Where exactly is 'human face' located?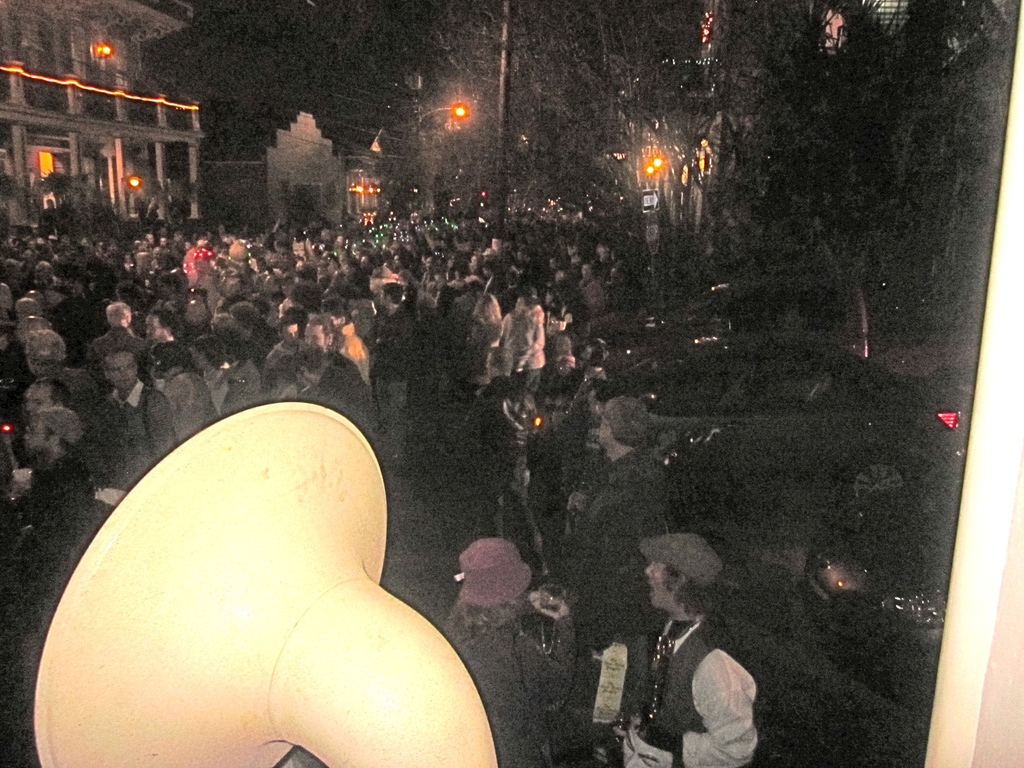
Its bounding box is 645 563 669 611.
